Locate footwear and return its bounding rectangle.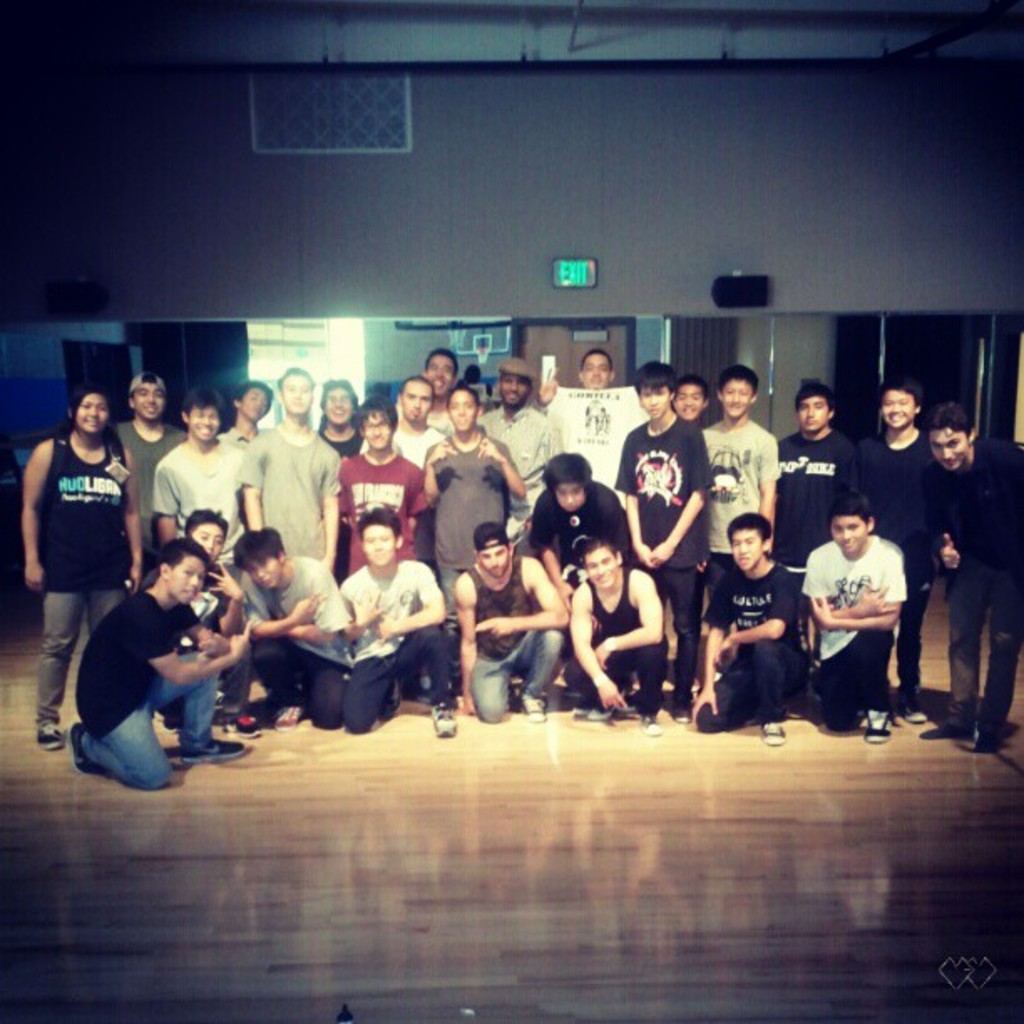
bbox=(522, 696, 547, 721).
